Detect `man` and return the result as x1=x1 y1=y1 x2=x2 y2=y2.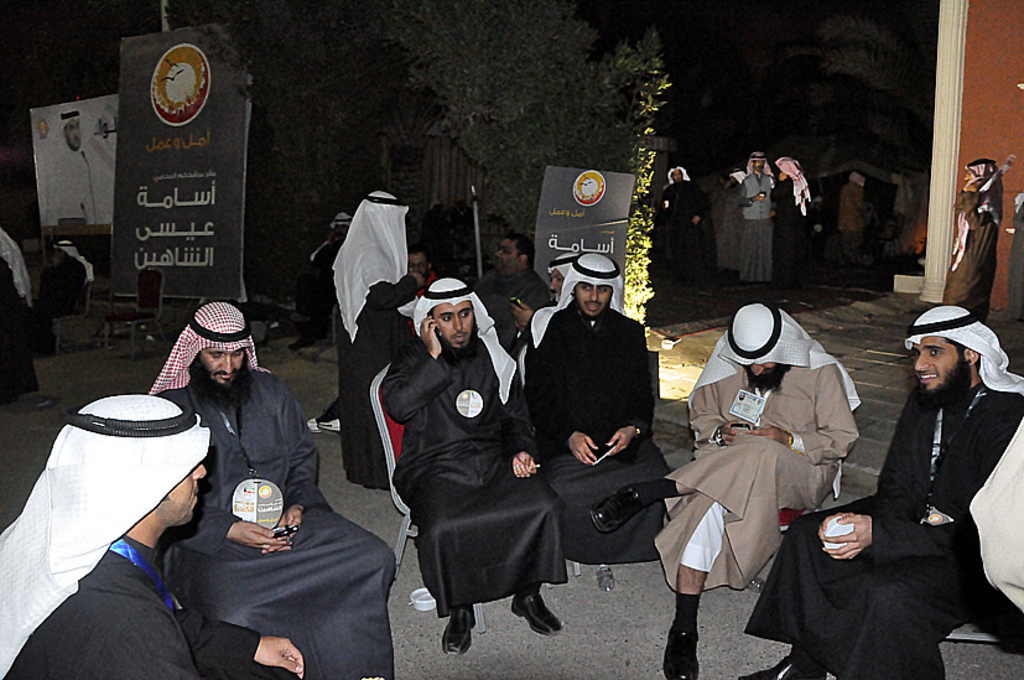
x1=591 y1=302 x2=862 y2=679.
